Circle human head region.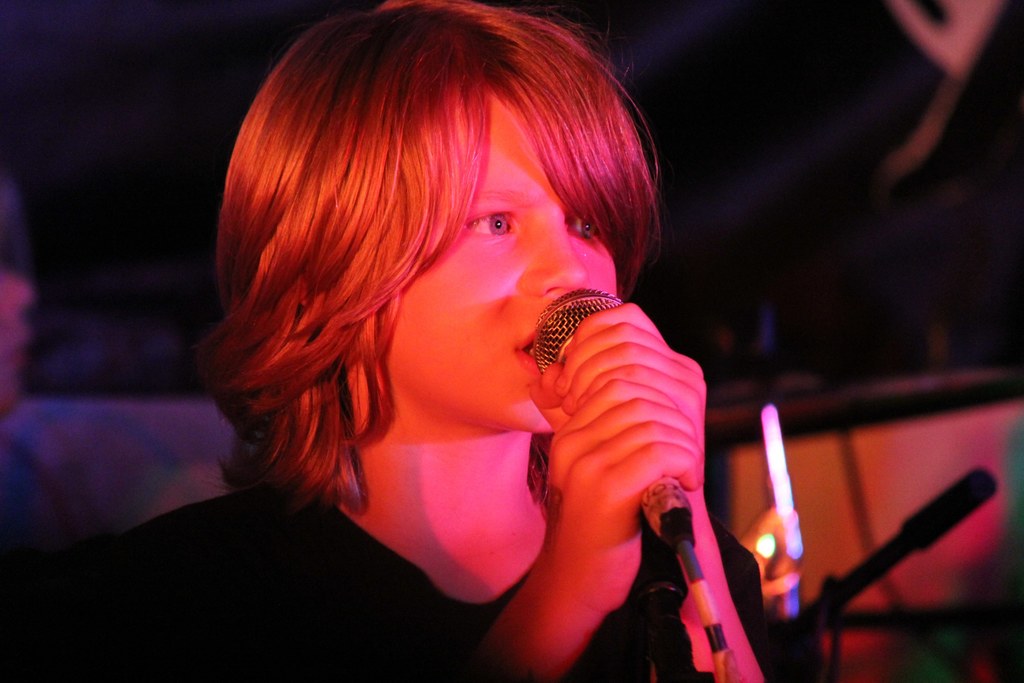
Region: bbox=(0, 268, 35, 418).
